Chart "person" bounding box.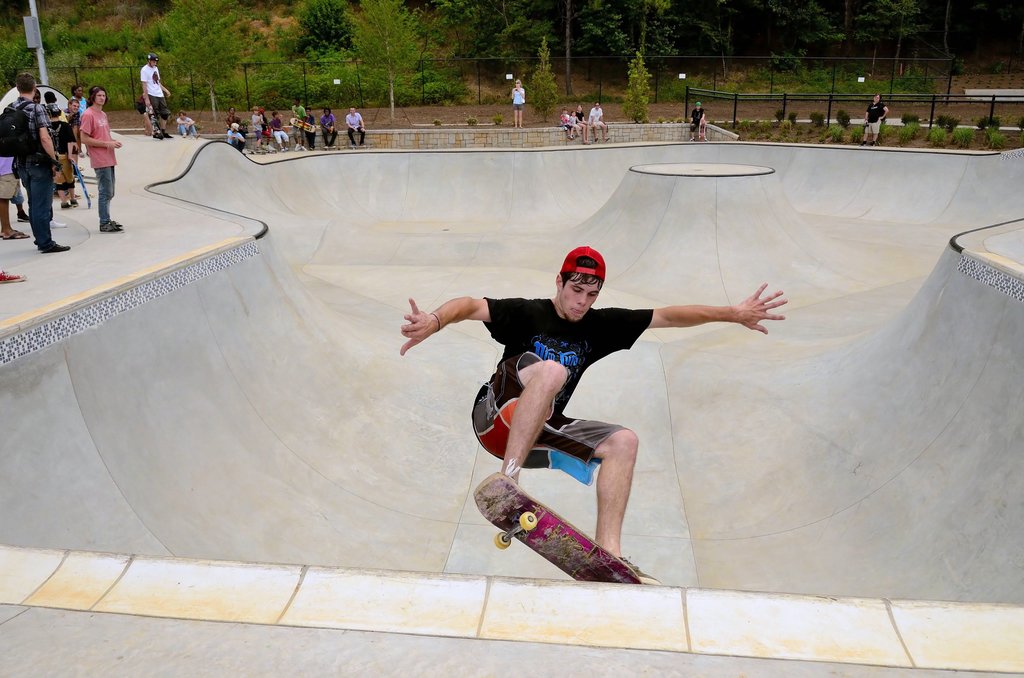
Charted: {"left": 561, "top": 108, "right": 572, "bottom": 139}.
